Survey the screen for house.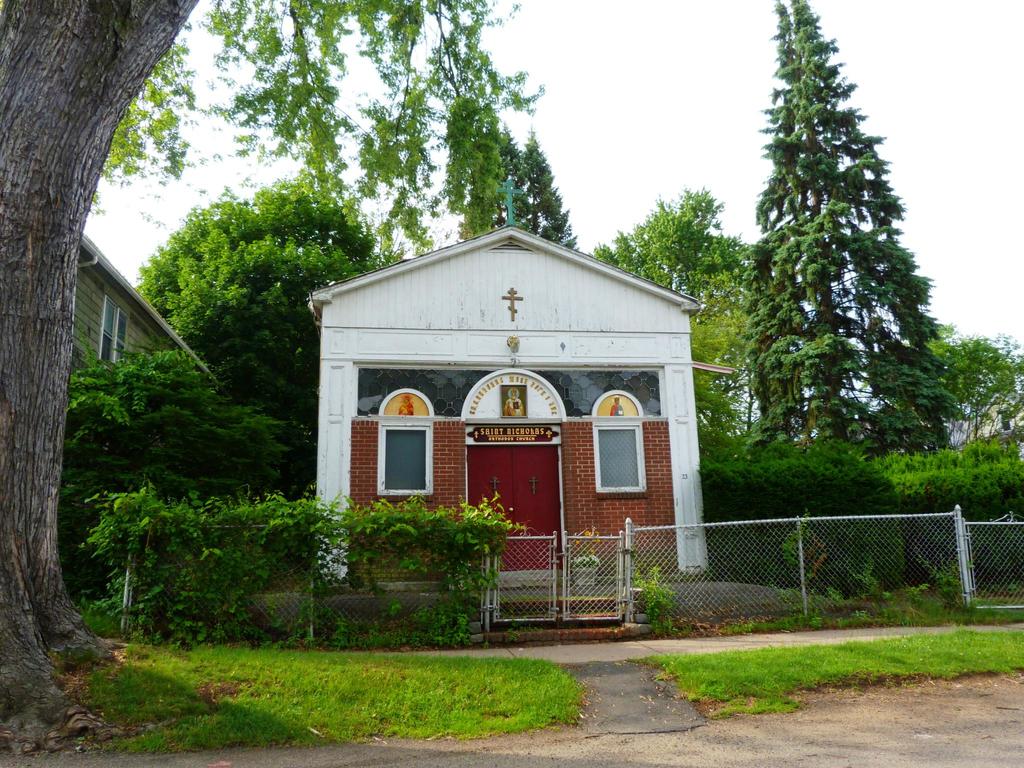
Survey found: BBox(63, 221, 218, 384).
